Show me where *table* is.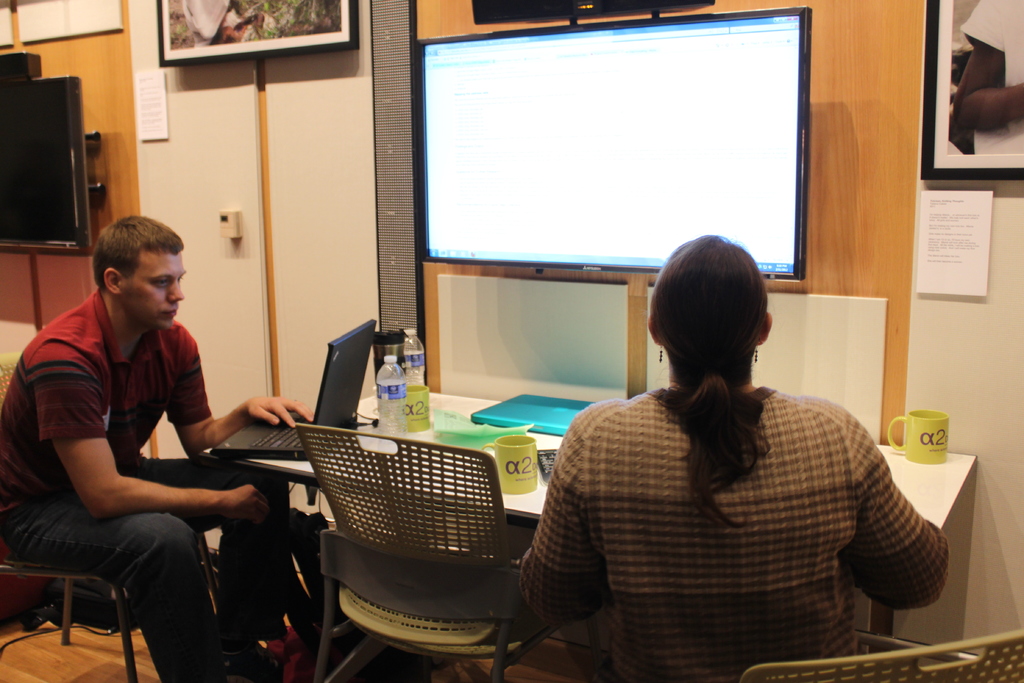
*table* is at 164/354/797/662.
